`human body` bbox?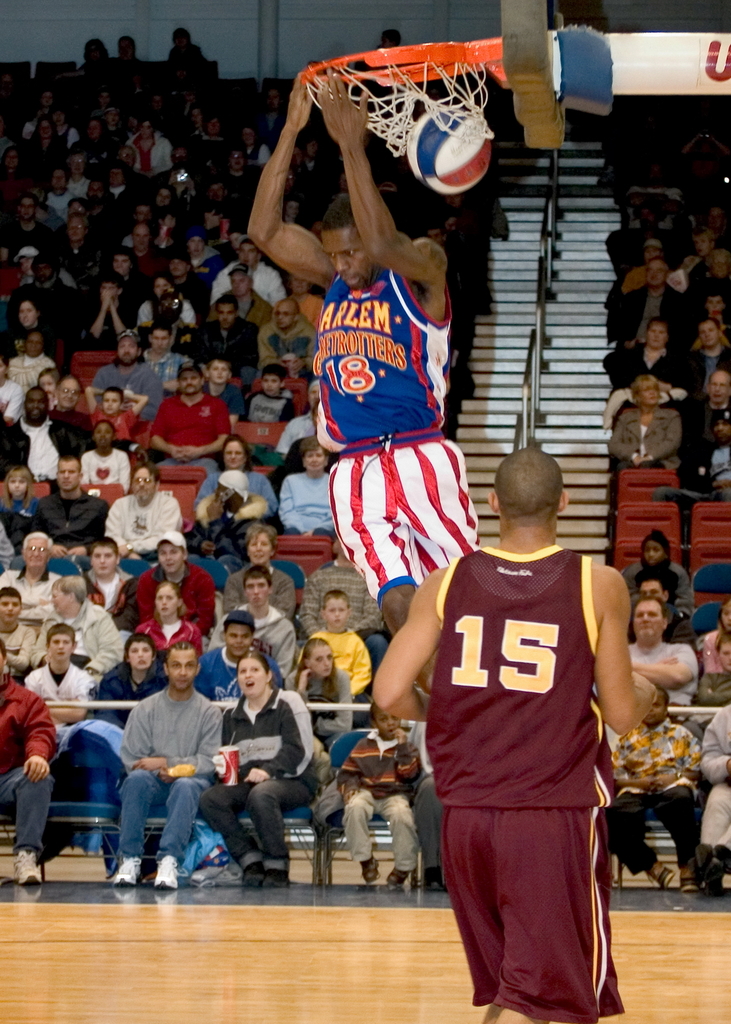
pyautogui.locateOnScreen(28, 636, 87, 729)
